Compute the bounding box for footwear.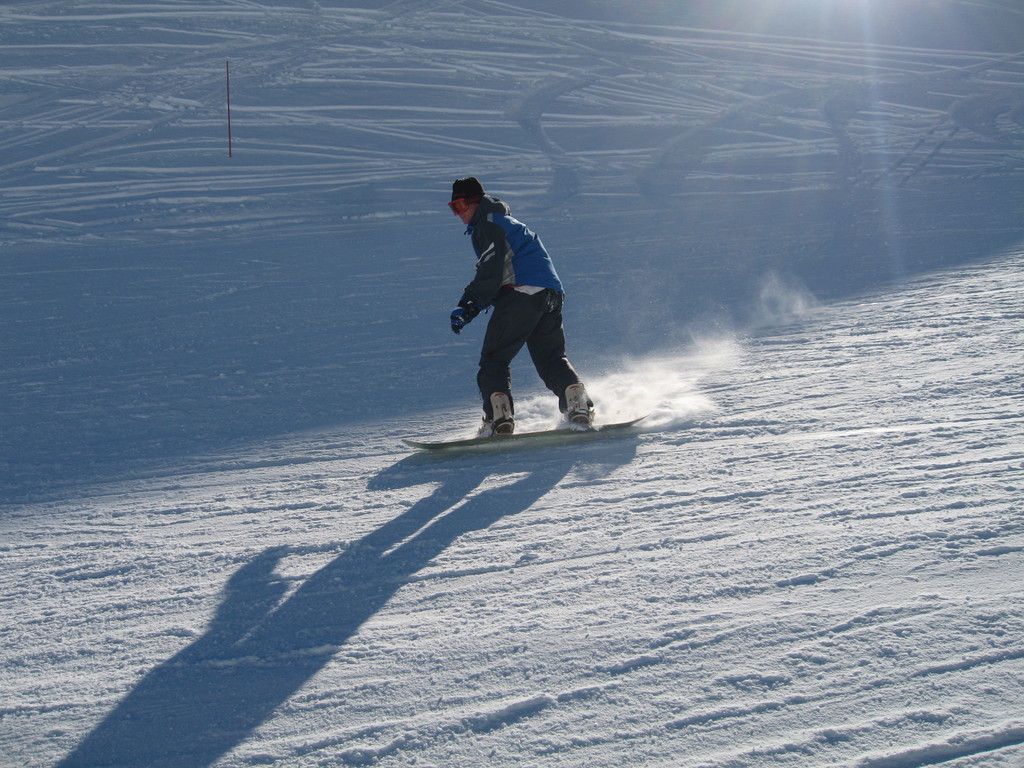
bbox(474, 387, 514, 438).
